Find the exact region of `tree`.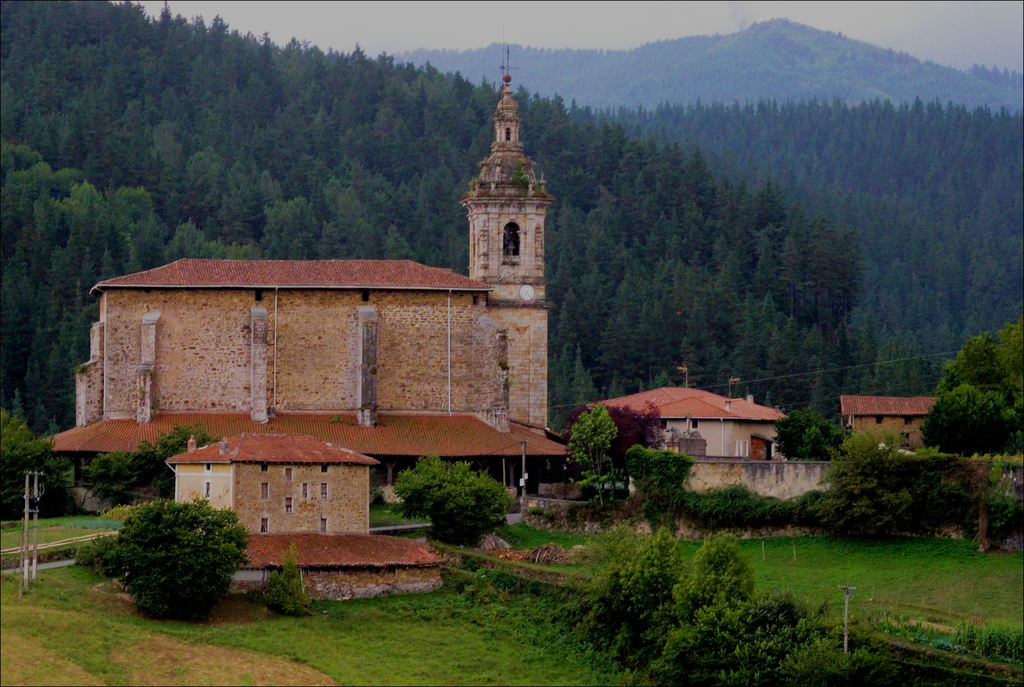
Exact region: box=[0, 151, 42, 217].
